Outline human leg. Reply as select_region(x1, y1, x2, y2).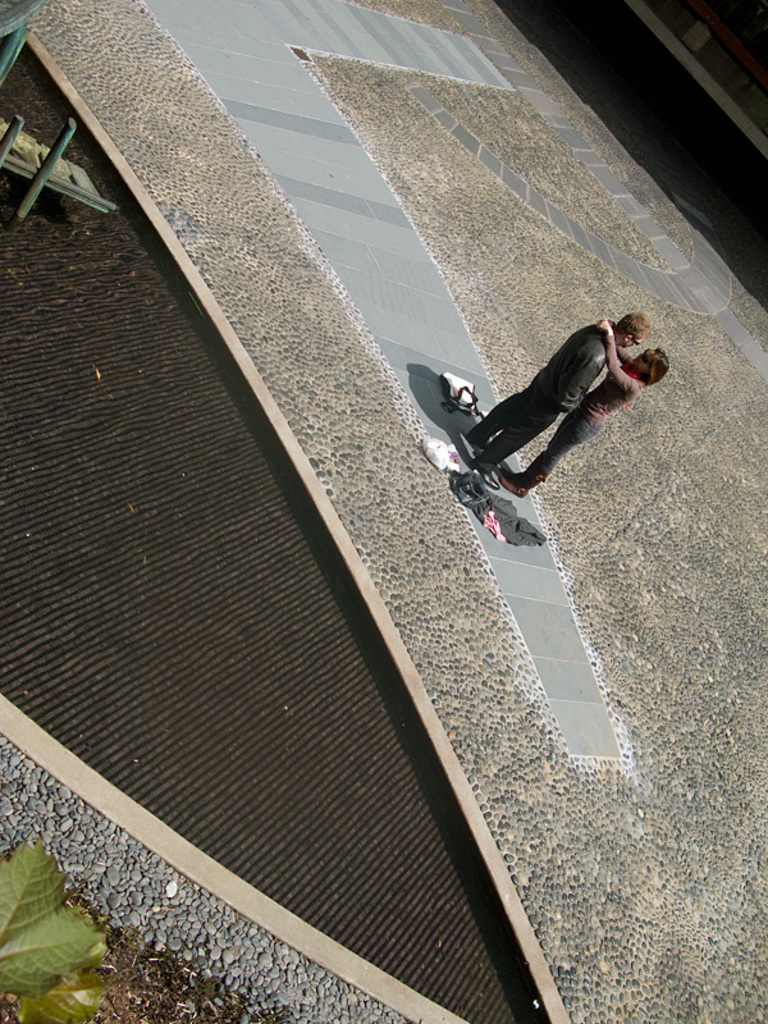
select_region(472, 388, 524, 439).
